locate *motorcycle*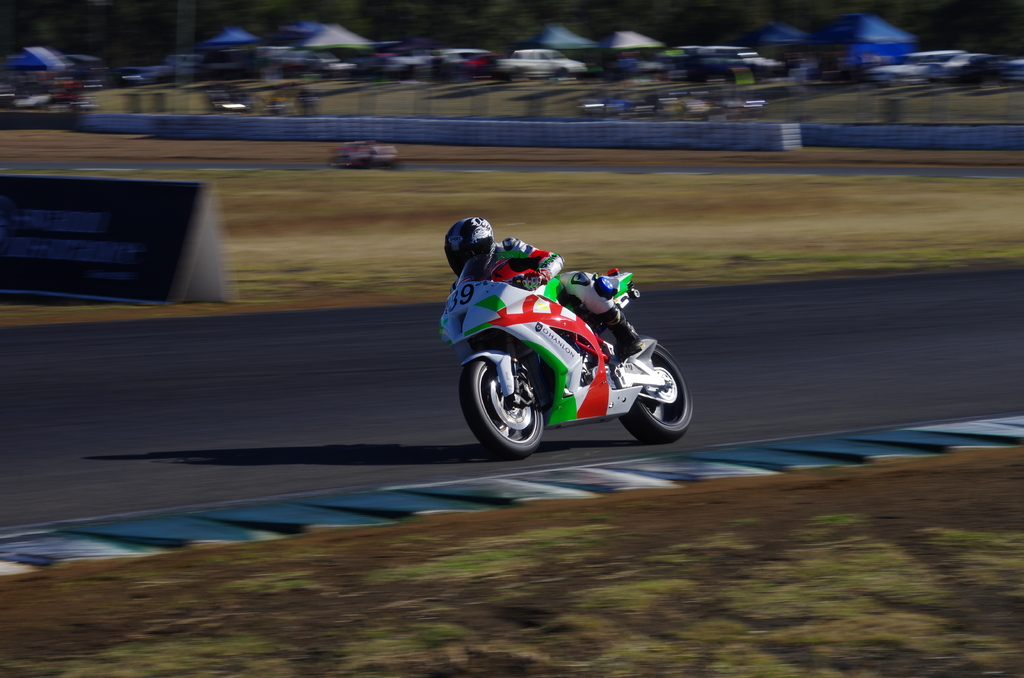
select_region(432, 257, 693, 456)
